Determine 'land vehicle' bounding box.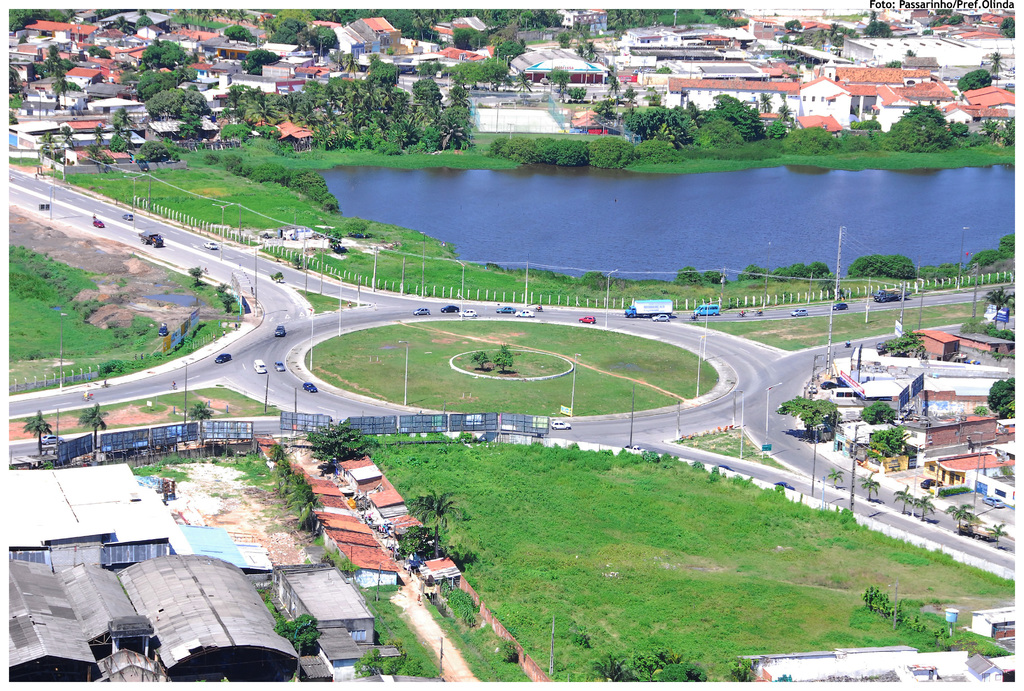
Determined: [495, 303, 513, 314].
